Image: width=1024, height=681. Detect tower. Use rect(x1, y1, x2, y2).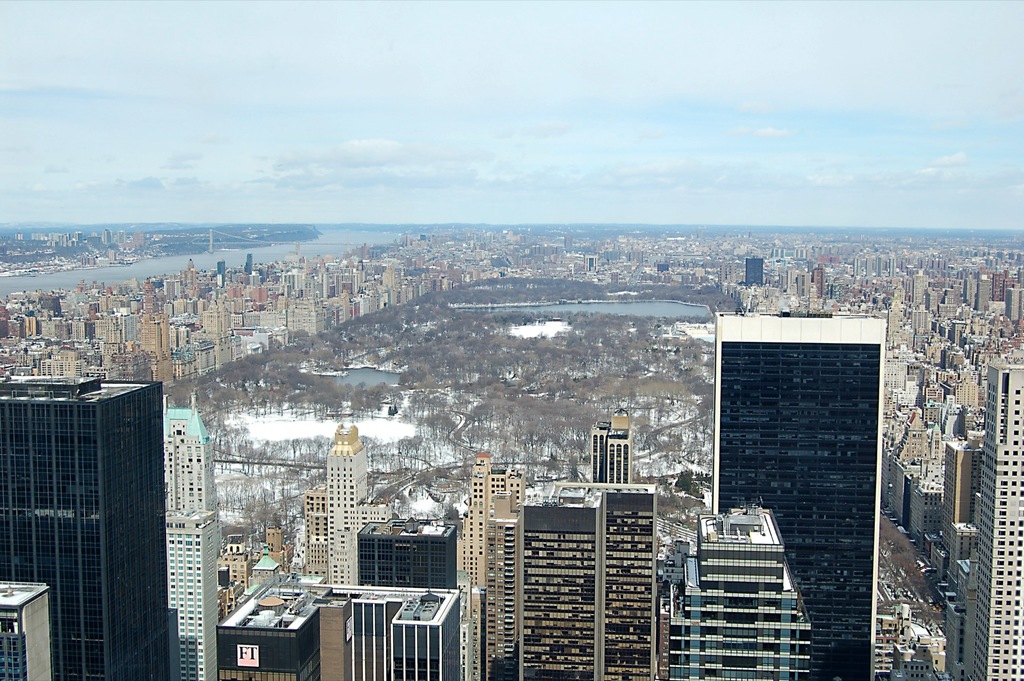
rect(211, 300, 231, 334).
